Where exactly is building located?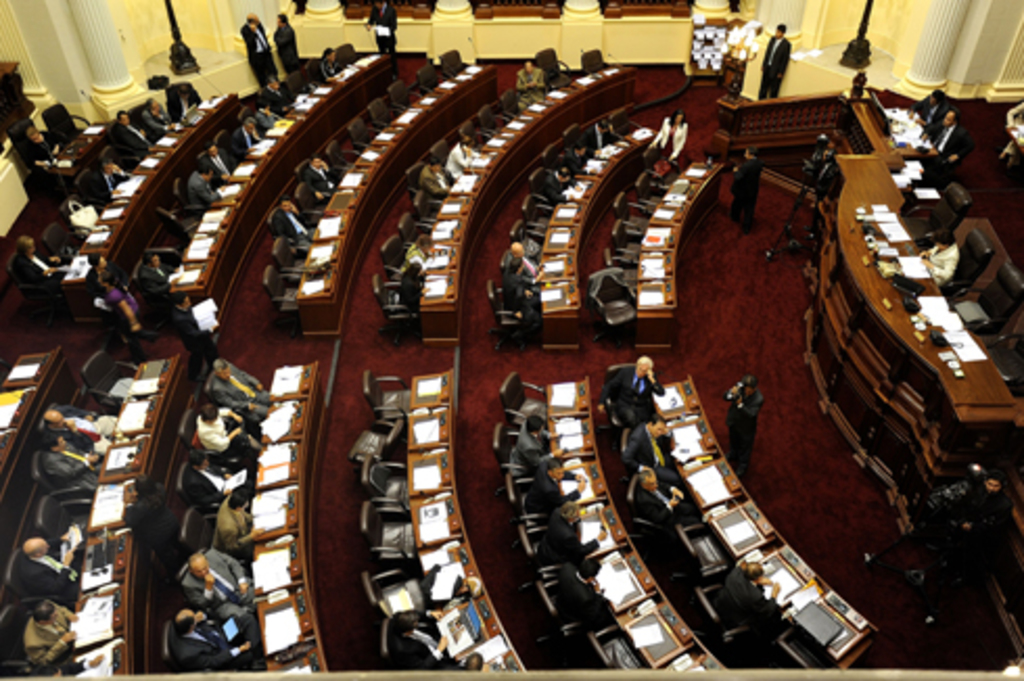
Its bounding box is 0 0 1022 666.
